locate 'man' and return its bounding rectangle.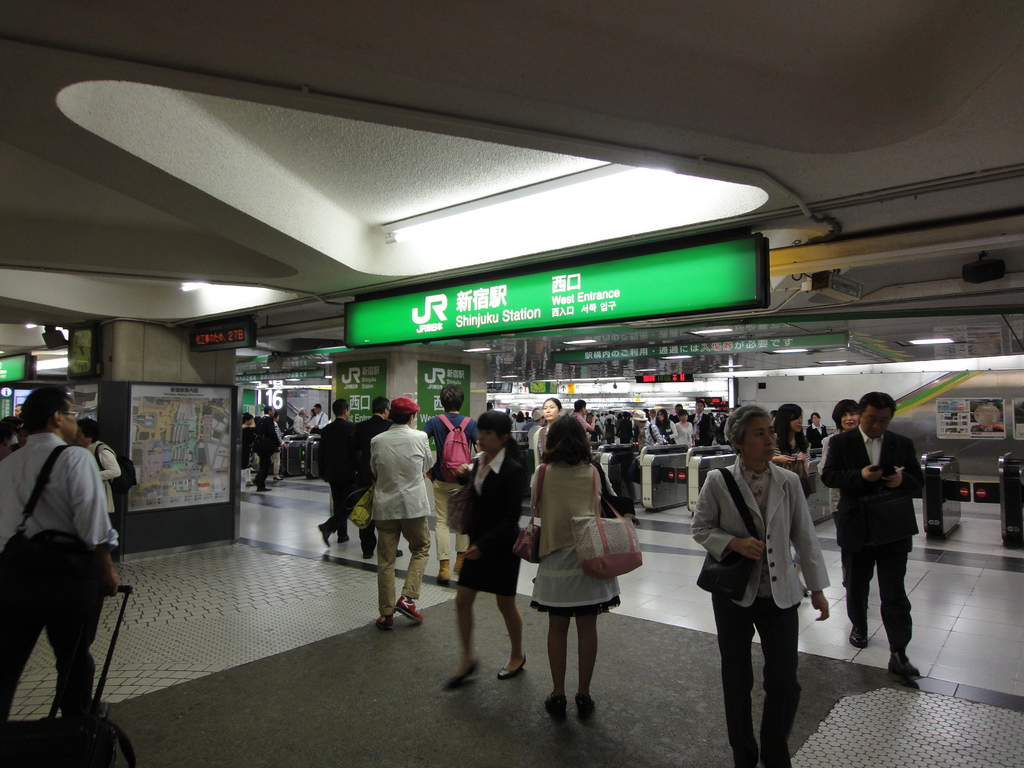
292:408:304:435.
